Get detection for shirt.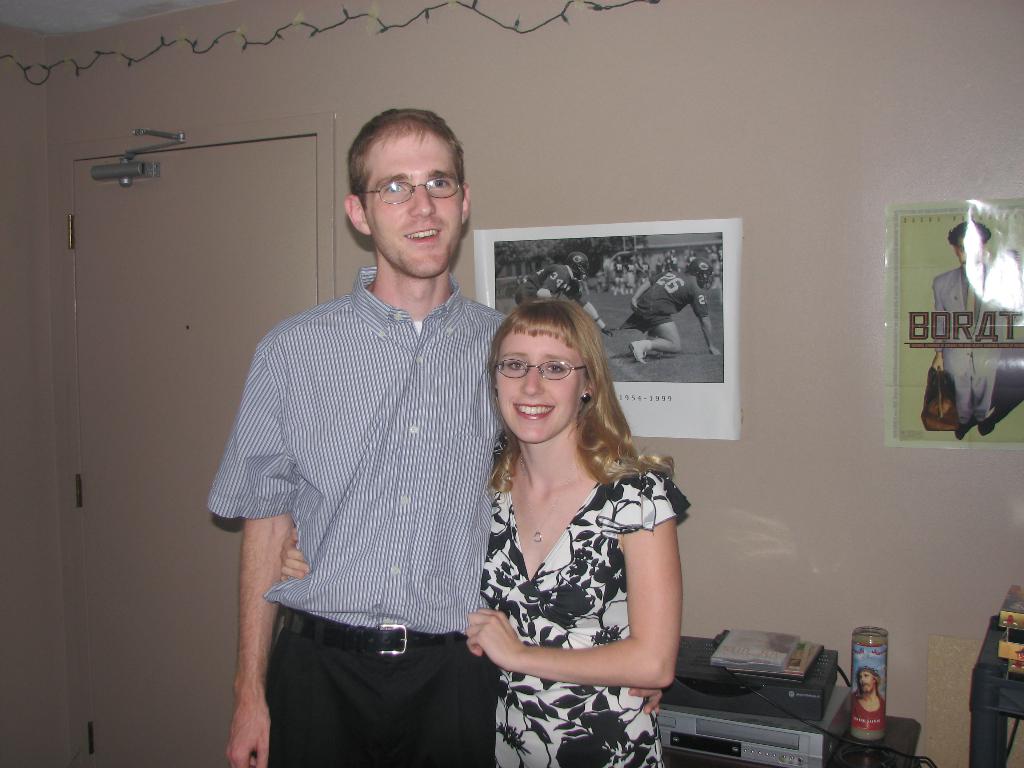
Detection: region(210, 267, 524, 624).
